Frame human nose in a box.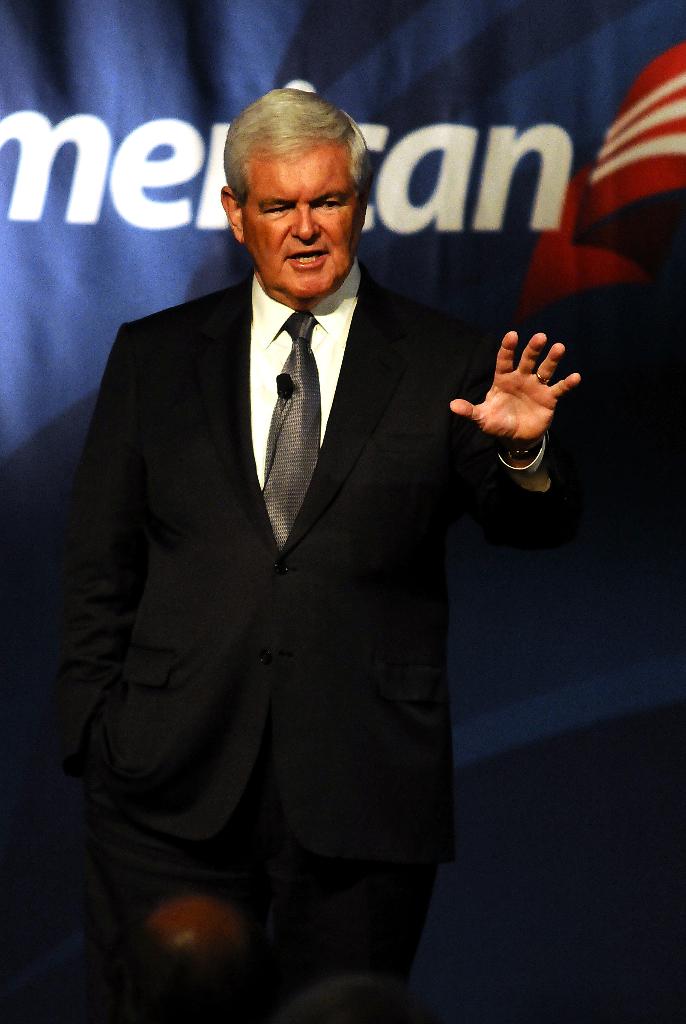
bbox(295, 210, 323, 243).
